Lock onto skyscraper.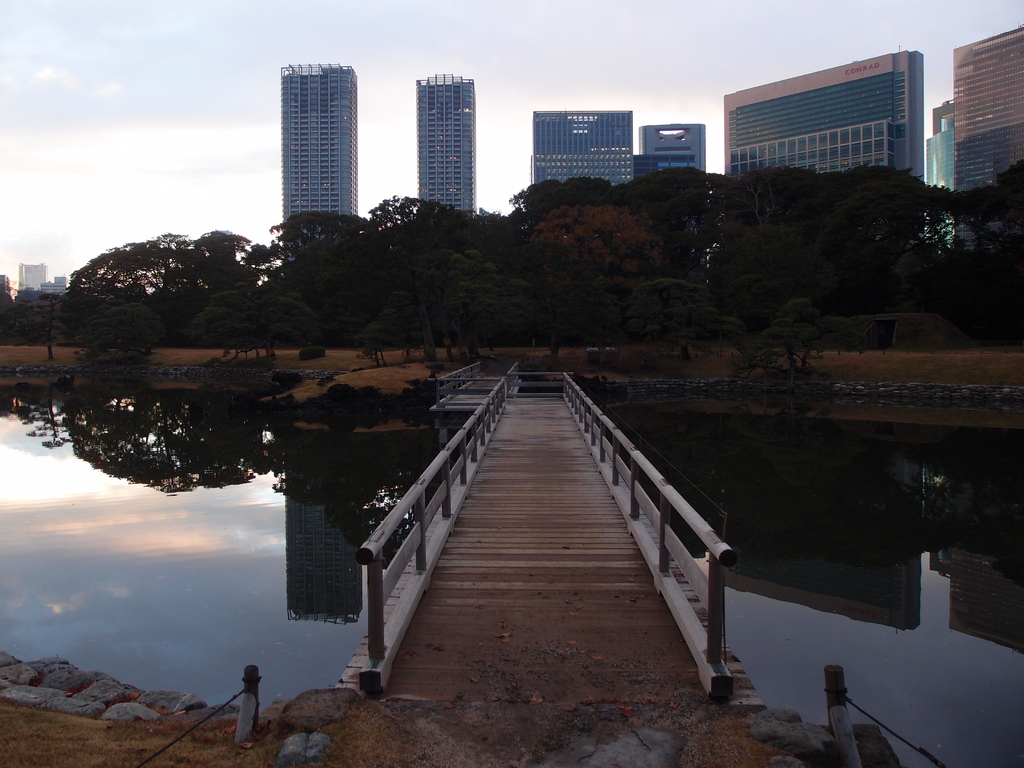
Locked: detection(956, 15, 1023, 189).
